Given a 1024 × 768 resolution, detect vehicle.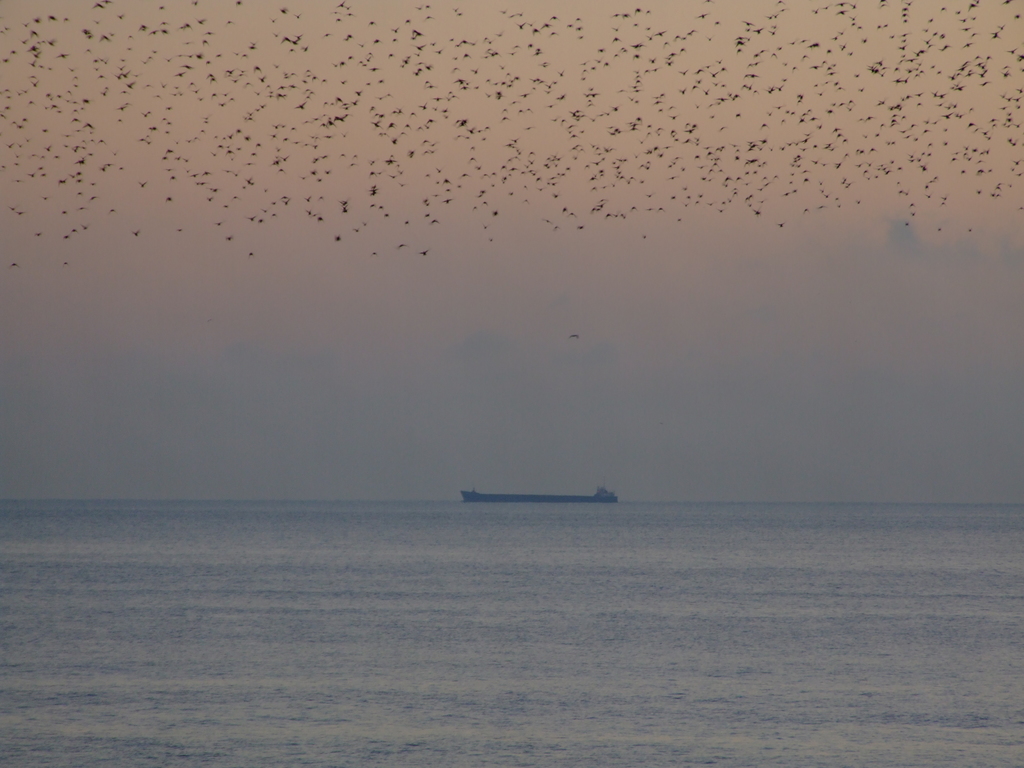
locate(463, 487, 616, 502).
